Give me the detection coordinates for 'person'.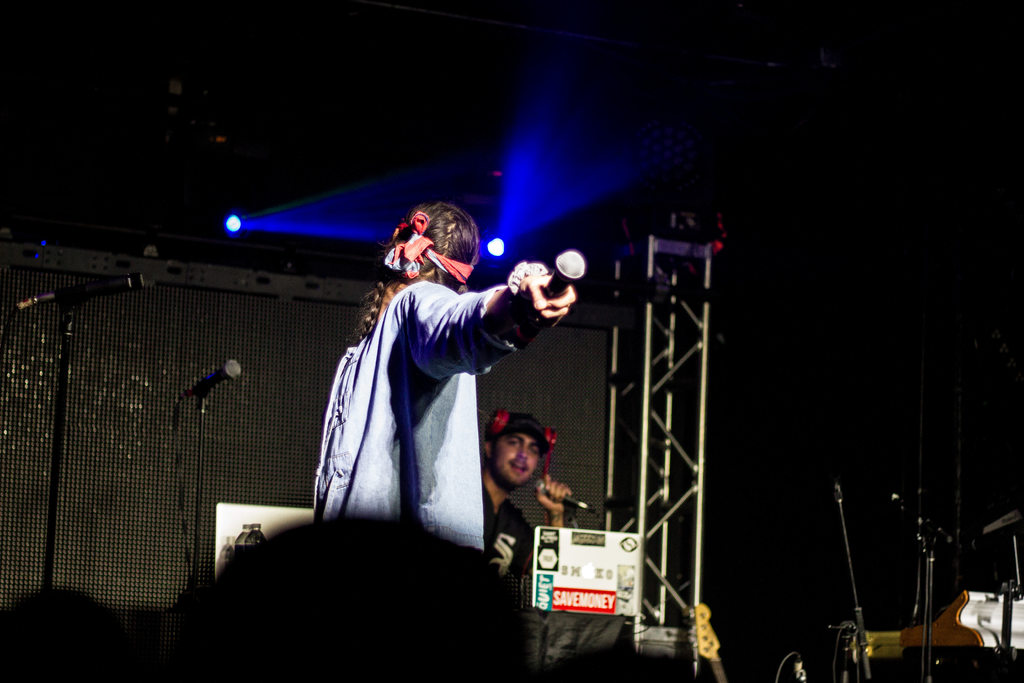
(left=317, top=205, right=578, bottom=554).
